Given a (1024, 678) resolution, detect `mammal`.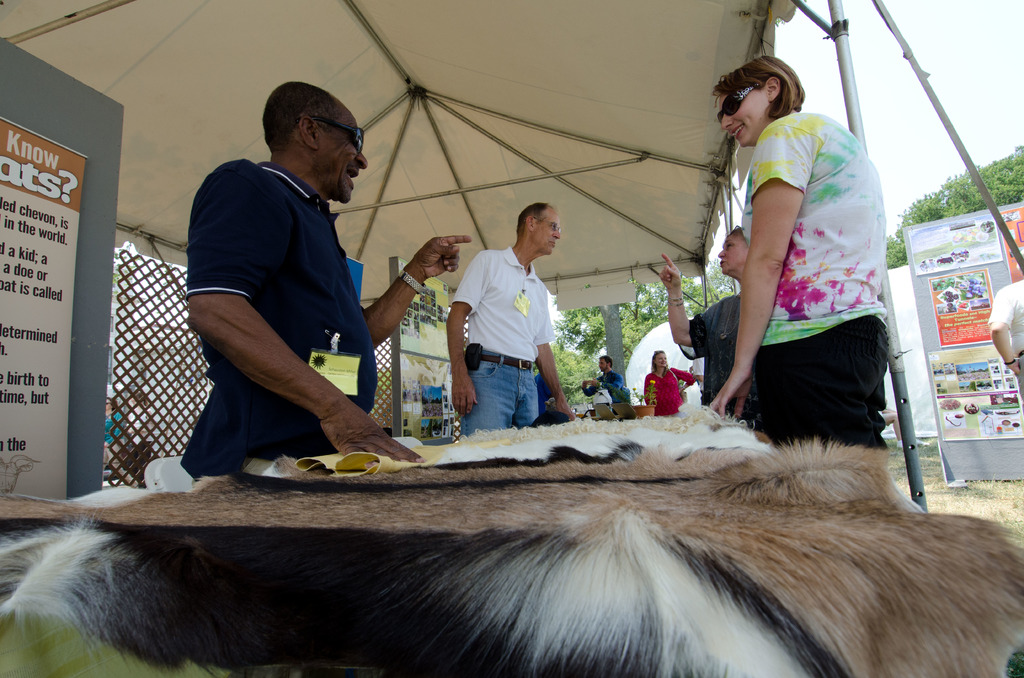
<region>589, 356, 635, 417</region>.
